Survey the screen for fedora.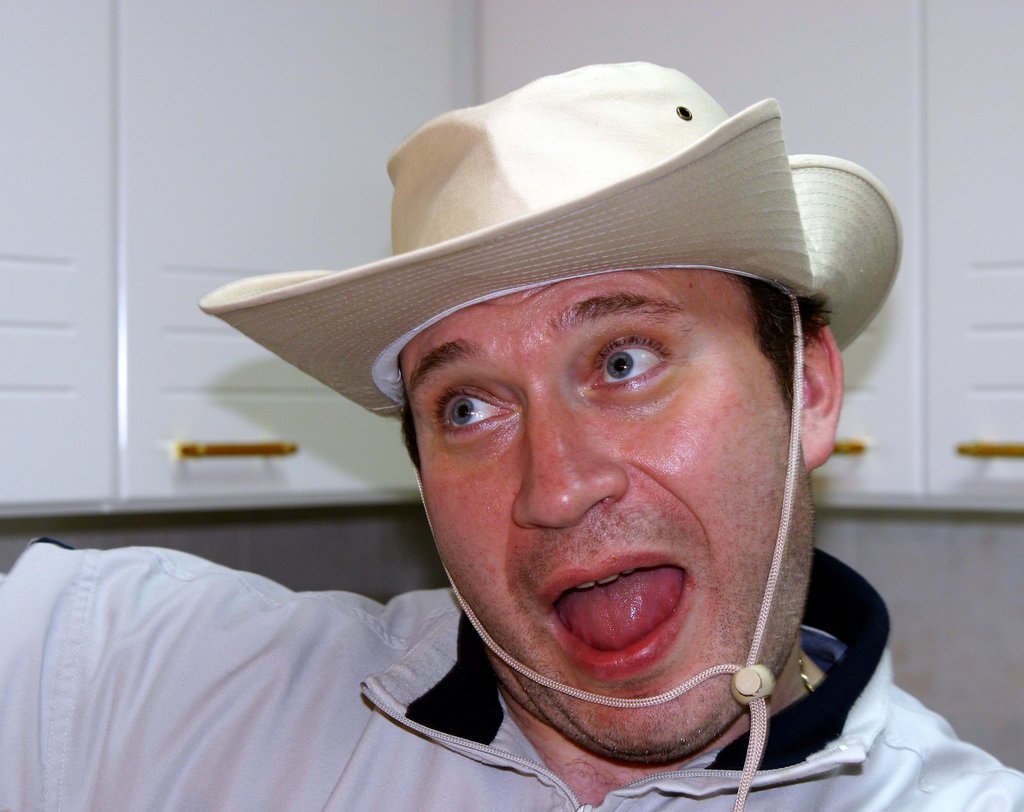
Survey found: 204 75 893 554.
